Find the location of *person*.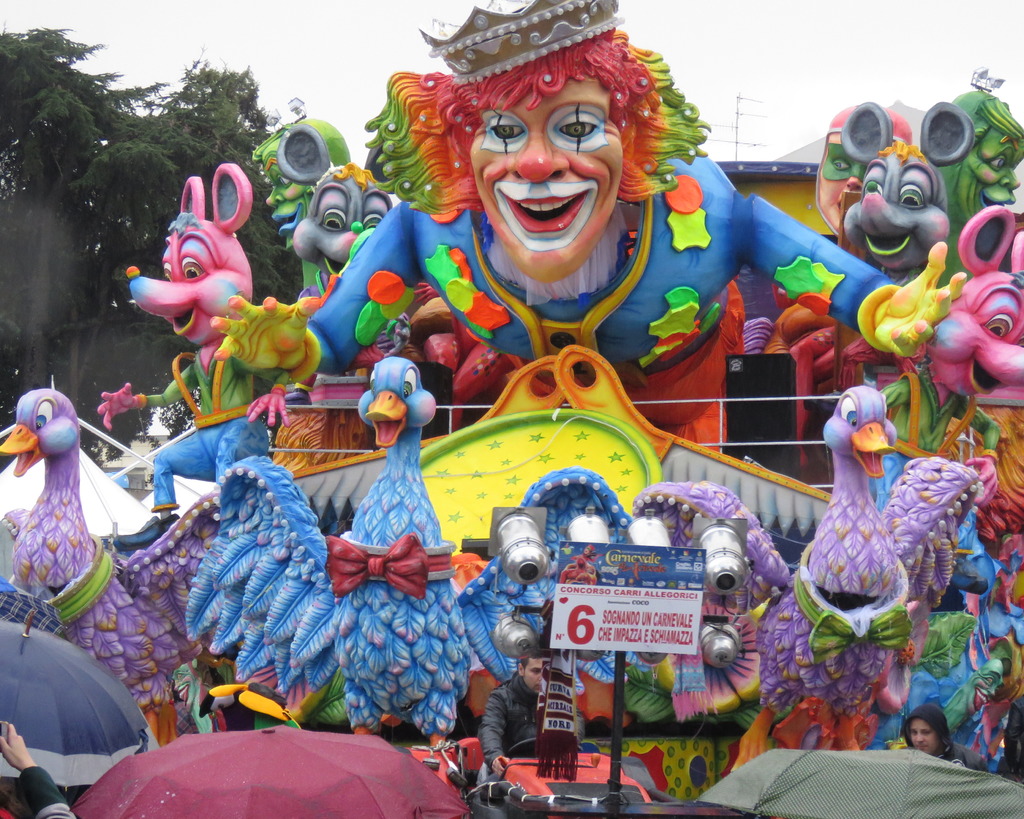
Location: l=474, t=644, r=564, b=778.
